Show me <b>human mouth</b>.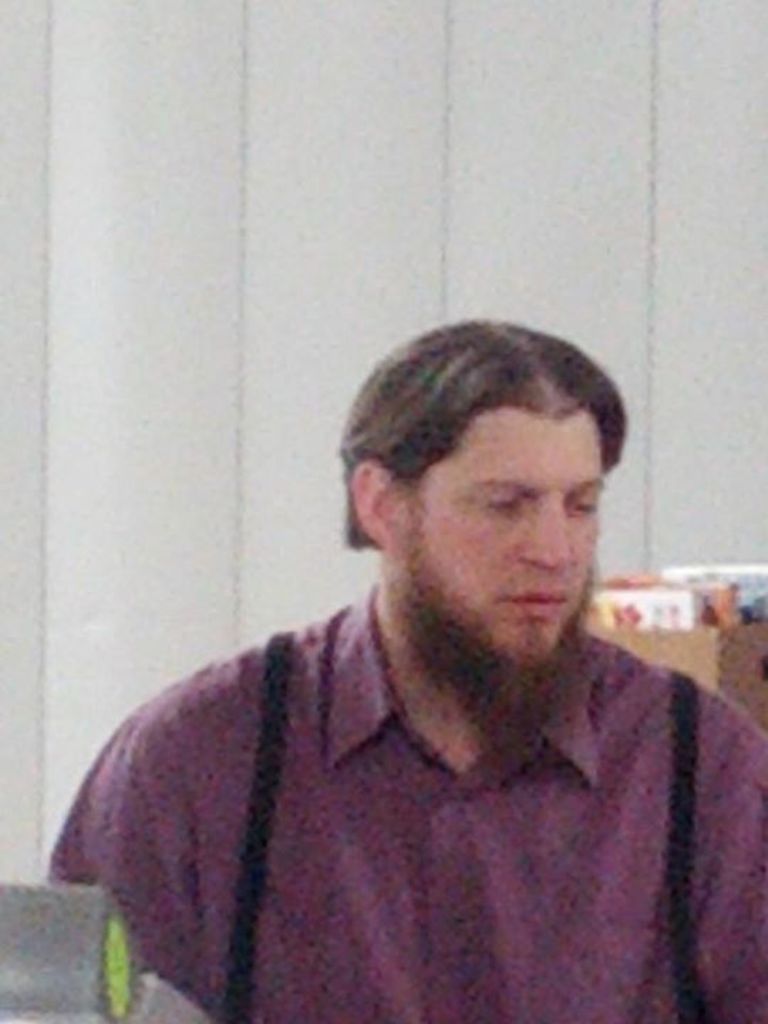
<b>human mouth</b> is here: {"left": 503, "top": 587, "right": 565, "bottom": 614}.
